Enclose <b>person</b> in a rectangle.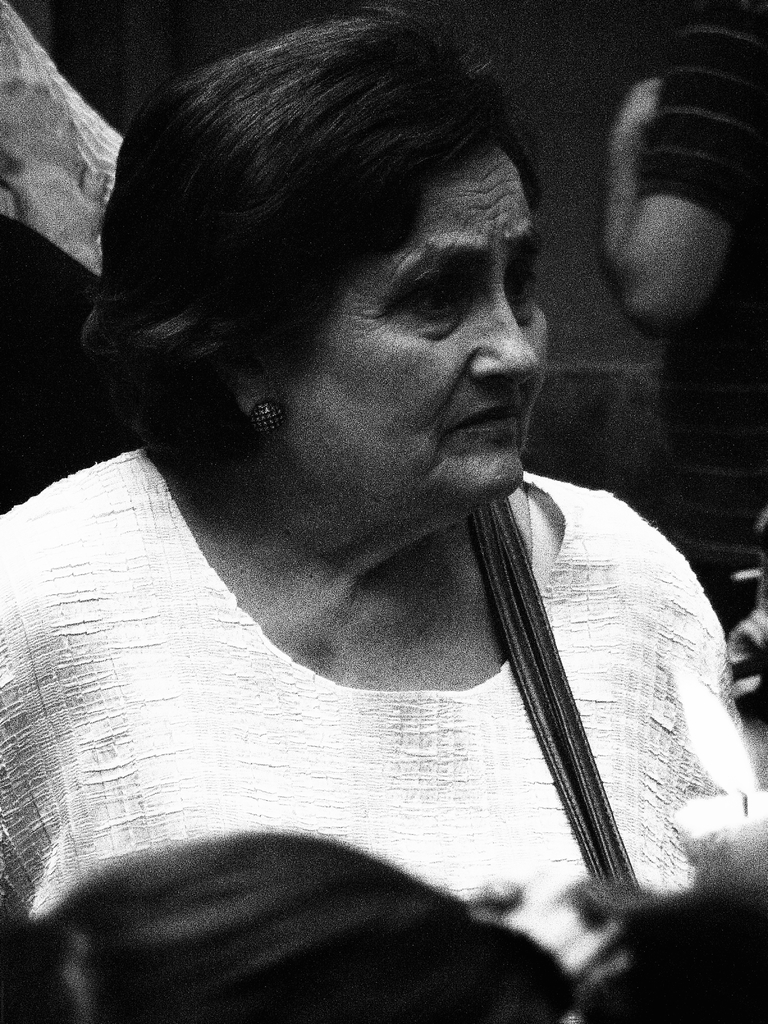
598,0,767,641.
